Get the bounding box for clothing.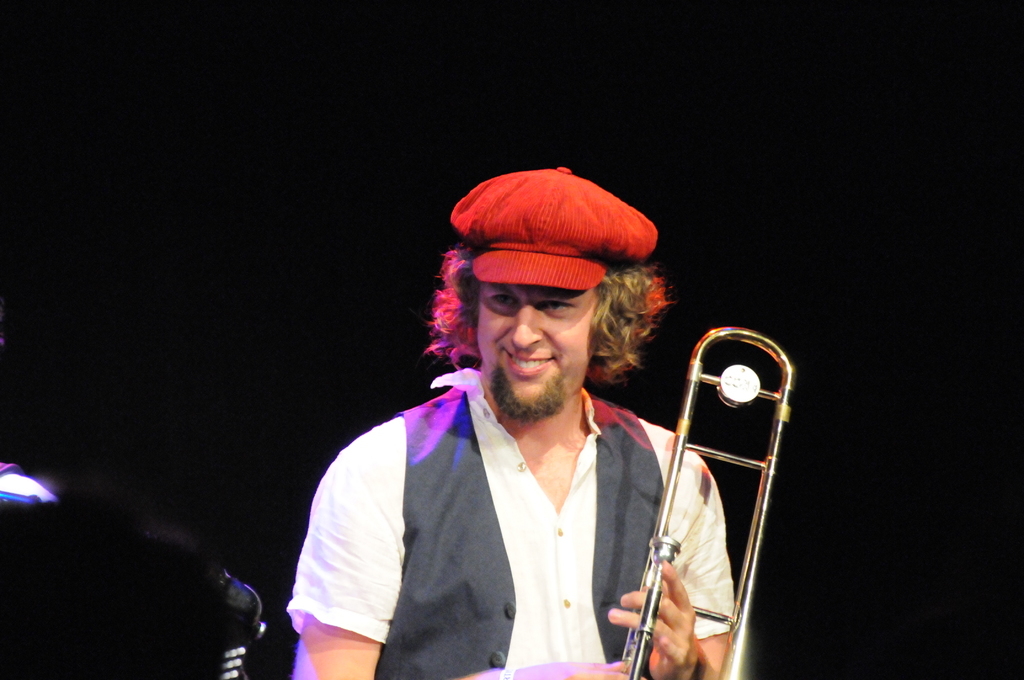
[x1=313, y1=331, x2=696, y2=679].
